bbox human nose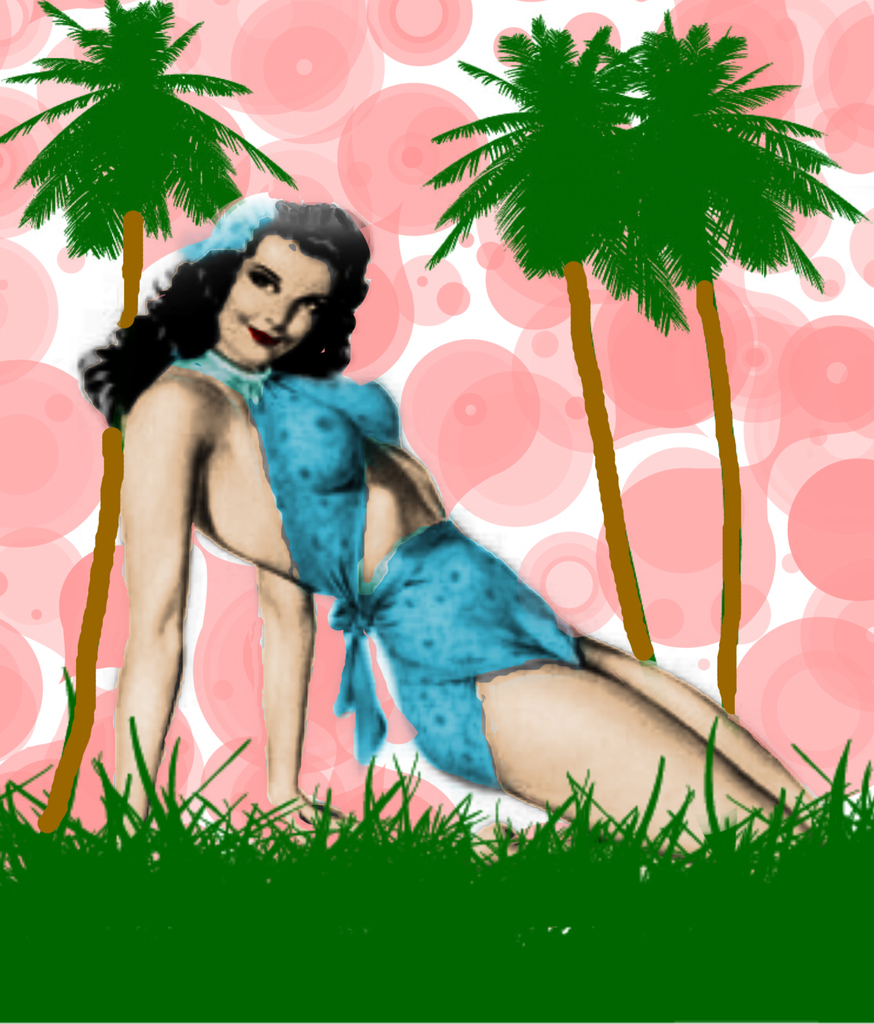
left=266, top=296, right=293, bottom=331
